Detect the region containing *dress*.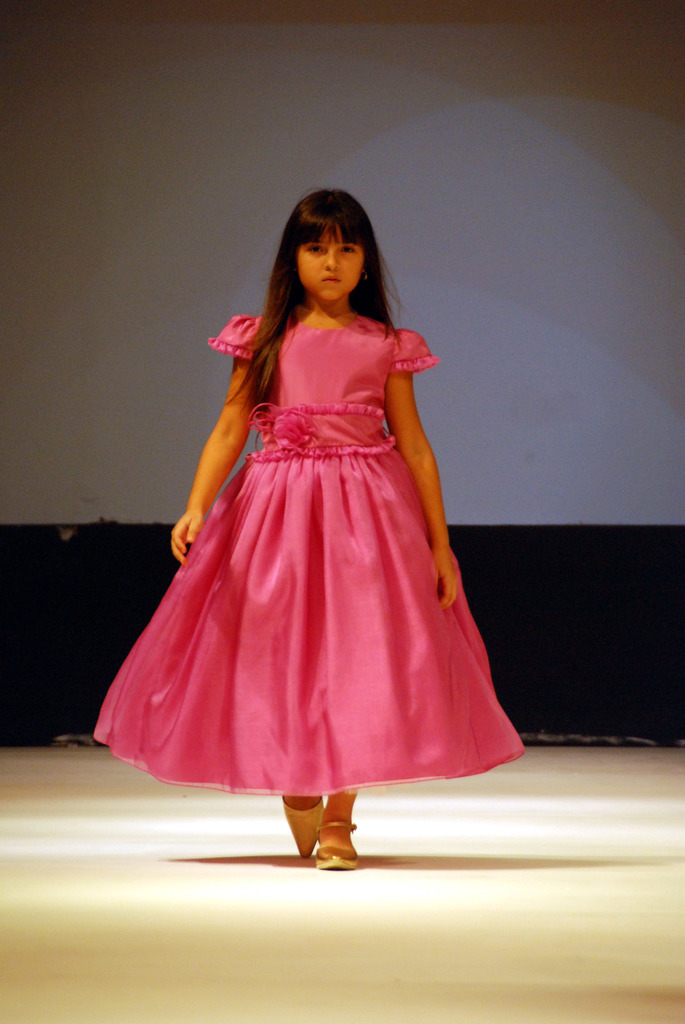
region(93, 309, 525, 796).
